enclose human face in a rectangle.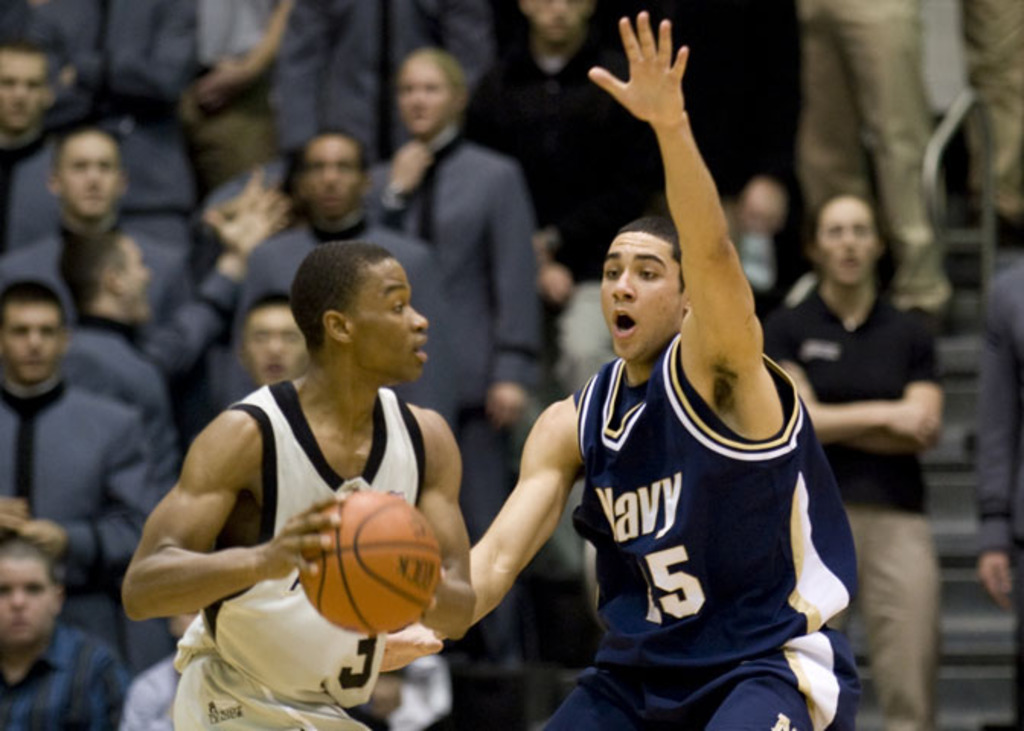
<bbox>602, 233, 686, 358</bbox>.
